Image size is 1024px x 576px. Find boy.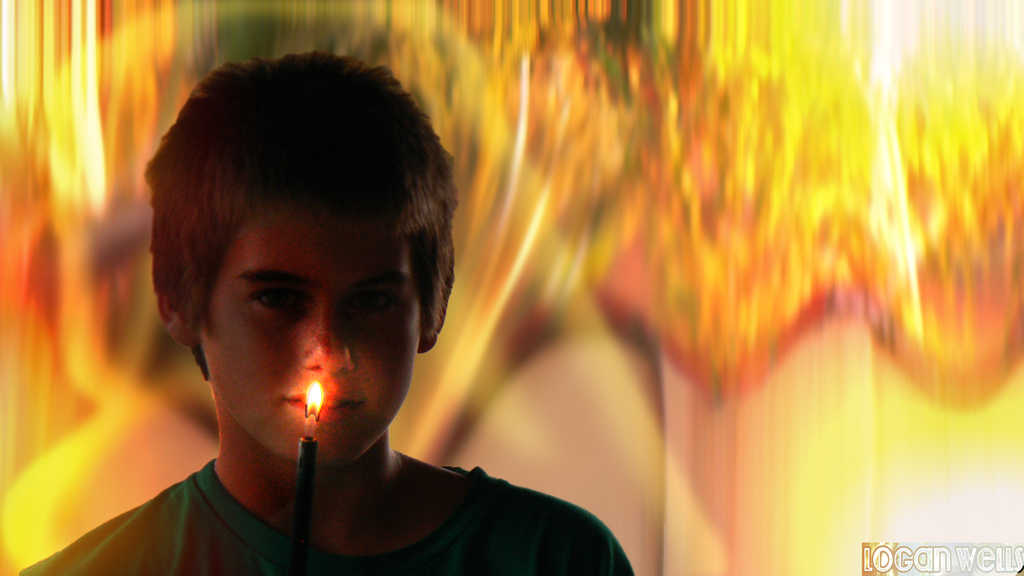
(x1=17, y1=48, x2=634, y2=575).
